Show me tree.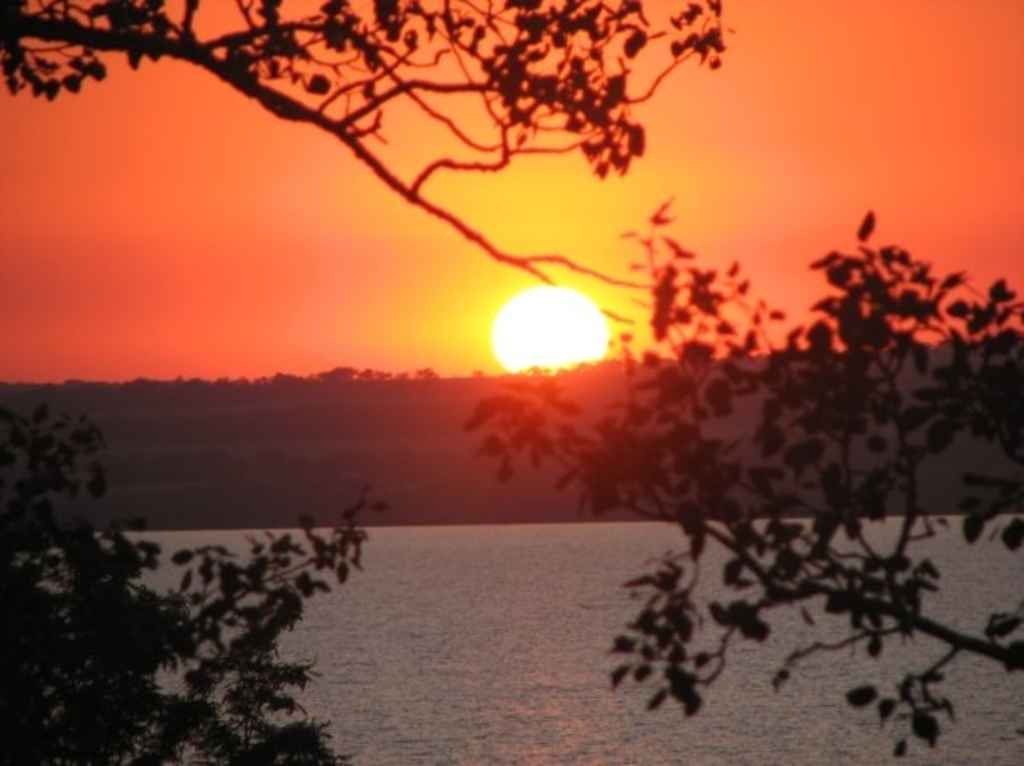
tree is here: Rect(0, 388, 388, 764).
